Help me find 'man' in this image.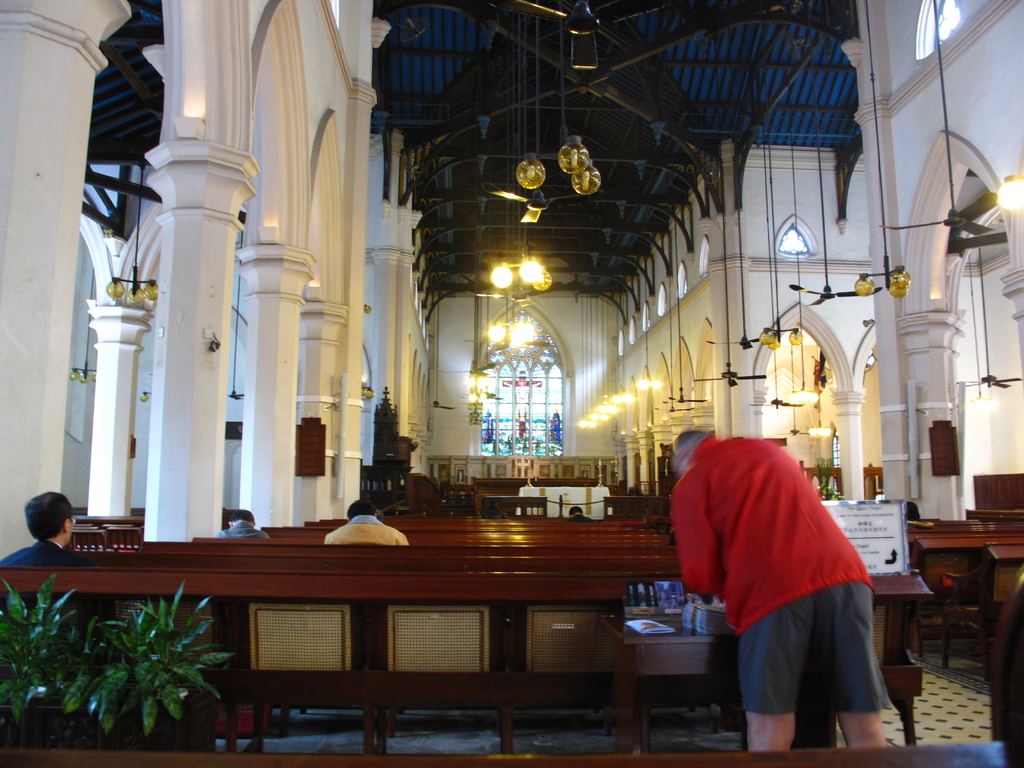
Found it: bbox=[653, 420, 915, 760].
